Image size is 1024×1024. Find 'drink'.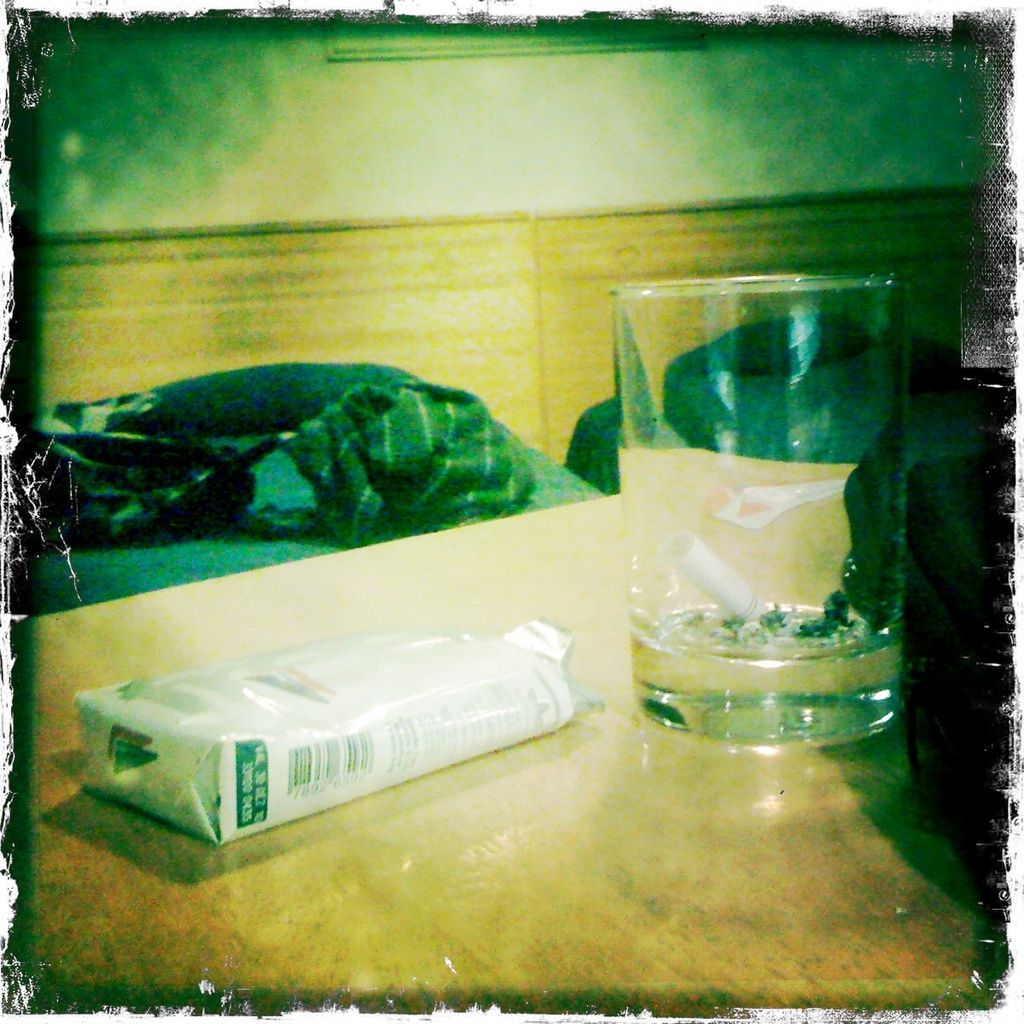
bbox(597, 239, 929, 774).
